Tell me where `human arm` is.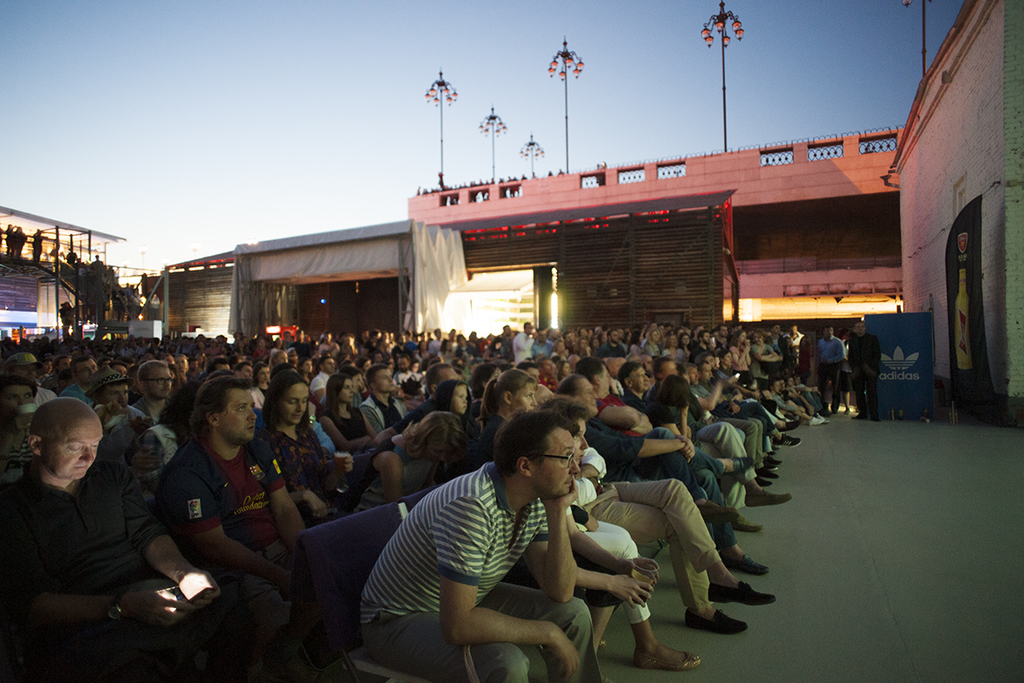
`human arm` is at box(321, 447, 355, 482).
